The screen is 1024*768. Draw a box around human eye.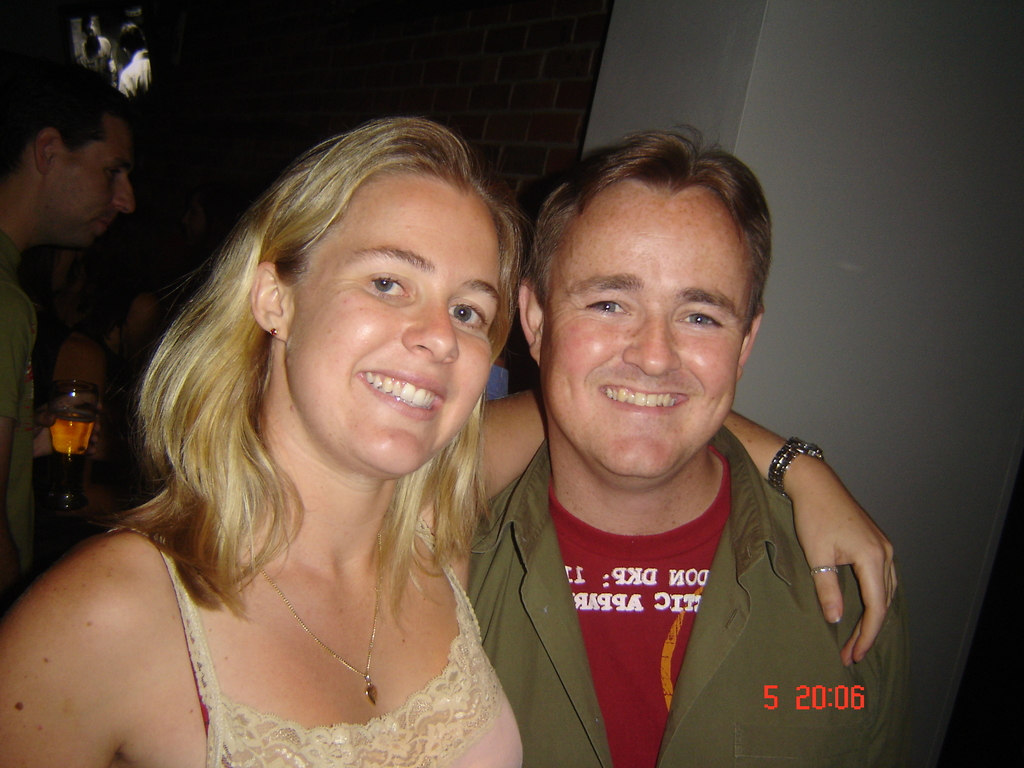
(580, 296, 636, 320).
